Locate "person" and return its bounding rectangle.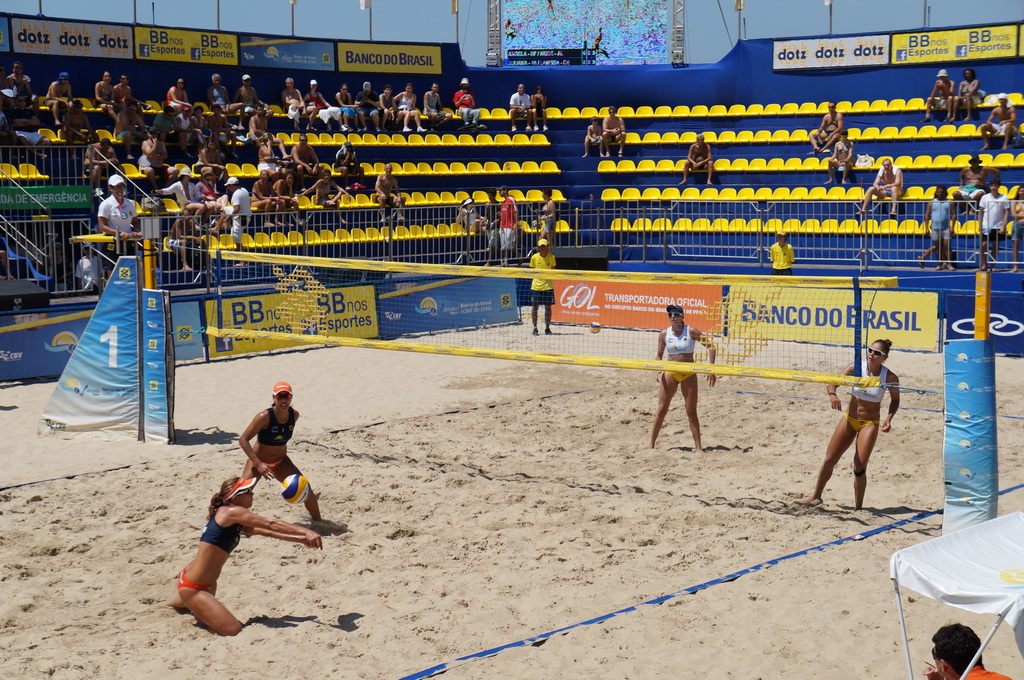
<box>527,82,547,137</box>.
